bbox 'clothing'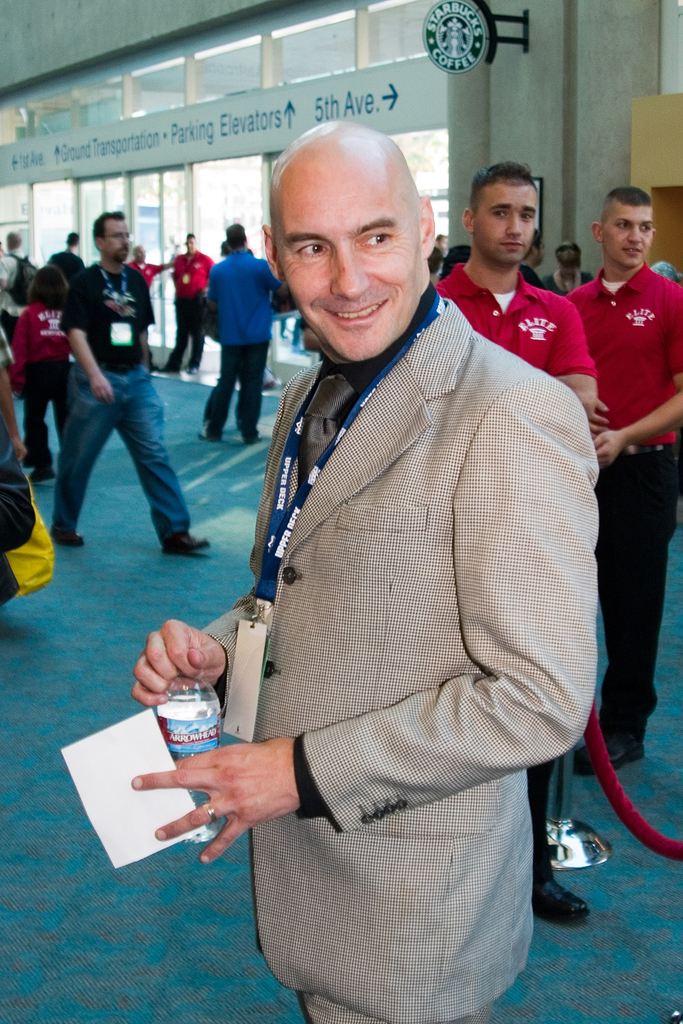
[566,266,682,438]
